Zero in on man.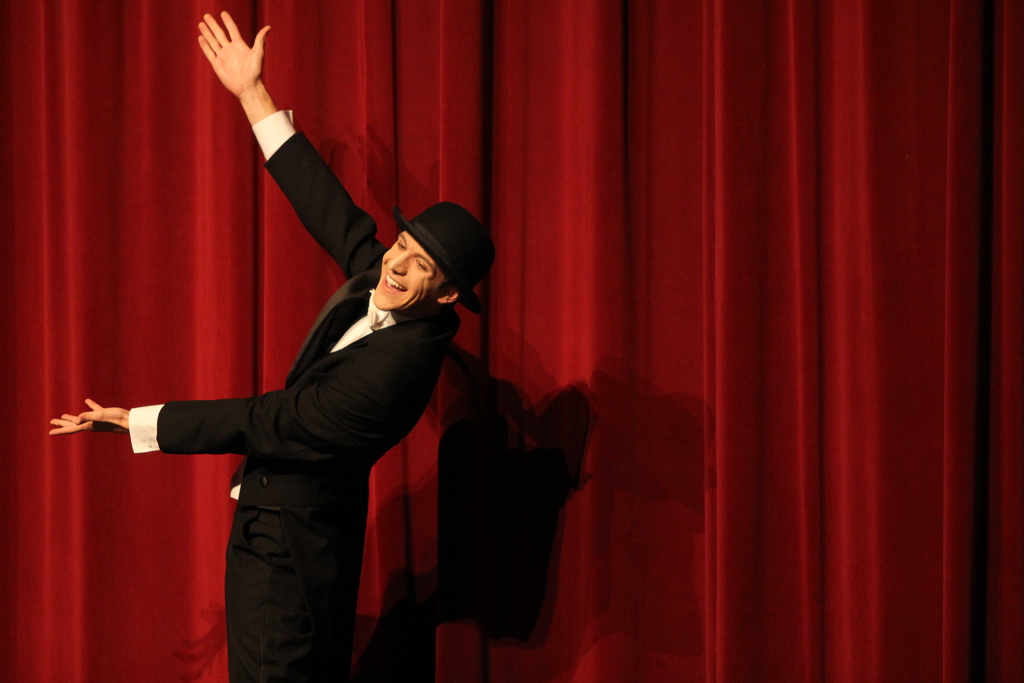
Zeroed in: bbox(49, 10, 496, 682).
